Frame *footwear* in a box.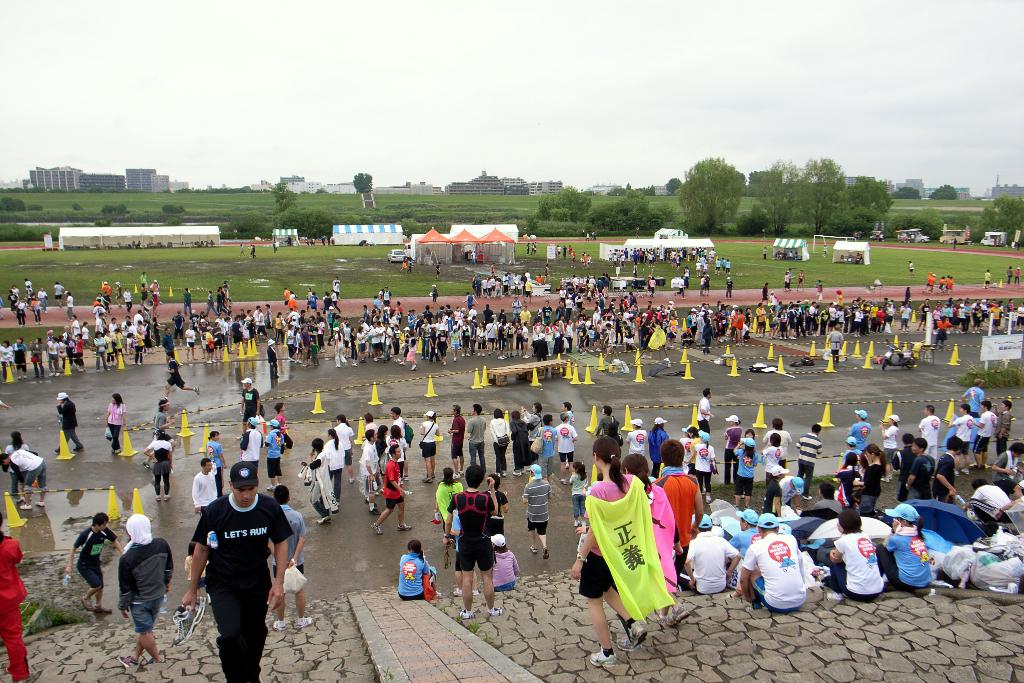
box(801, 493, 814, 502).
